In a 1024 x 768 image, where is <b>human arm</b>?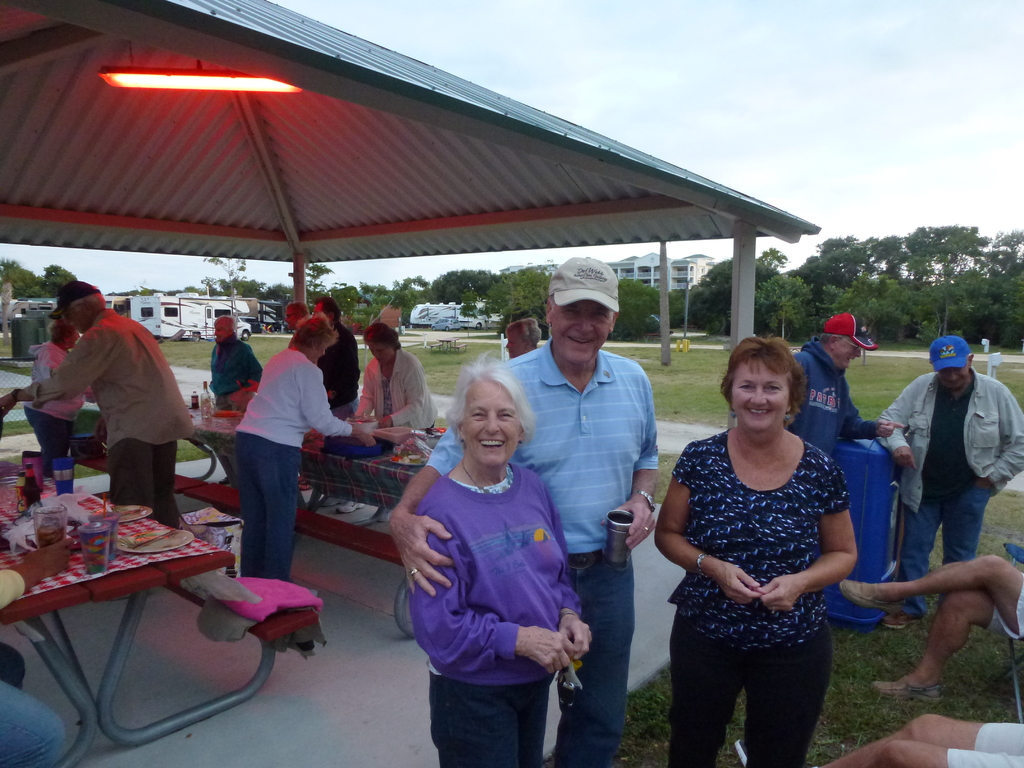
detection(965, 383, 1023, 495).
